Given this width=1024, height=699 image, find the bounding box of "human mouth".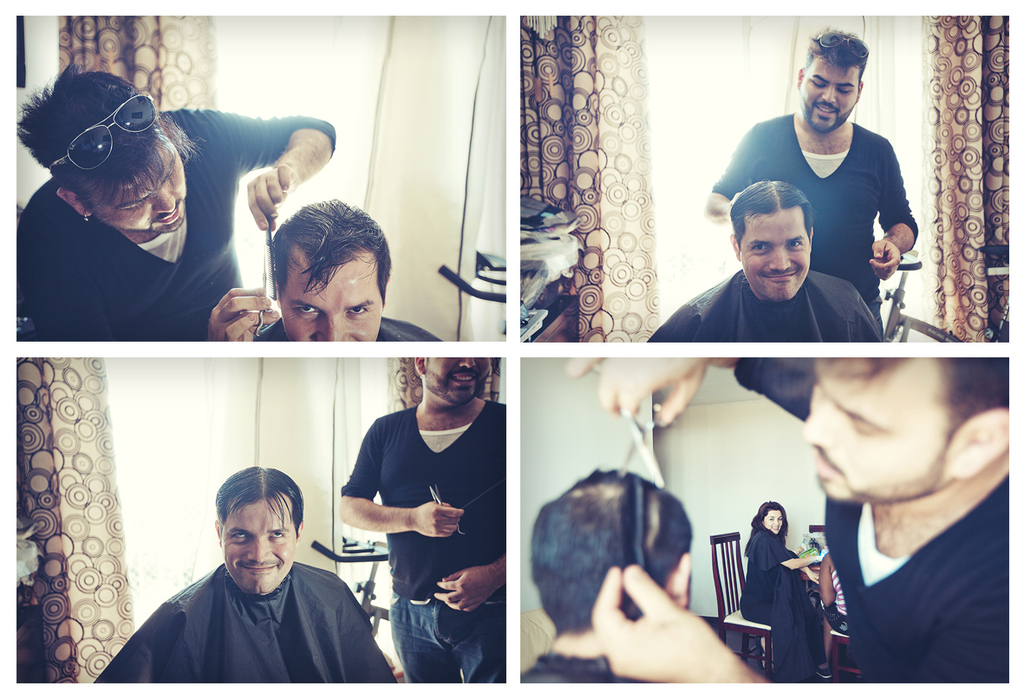
select_region(157, 201, 182, 224).
